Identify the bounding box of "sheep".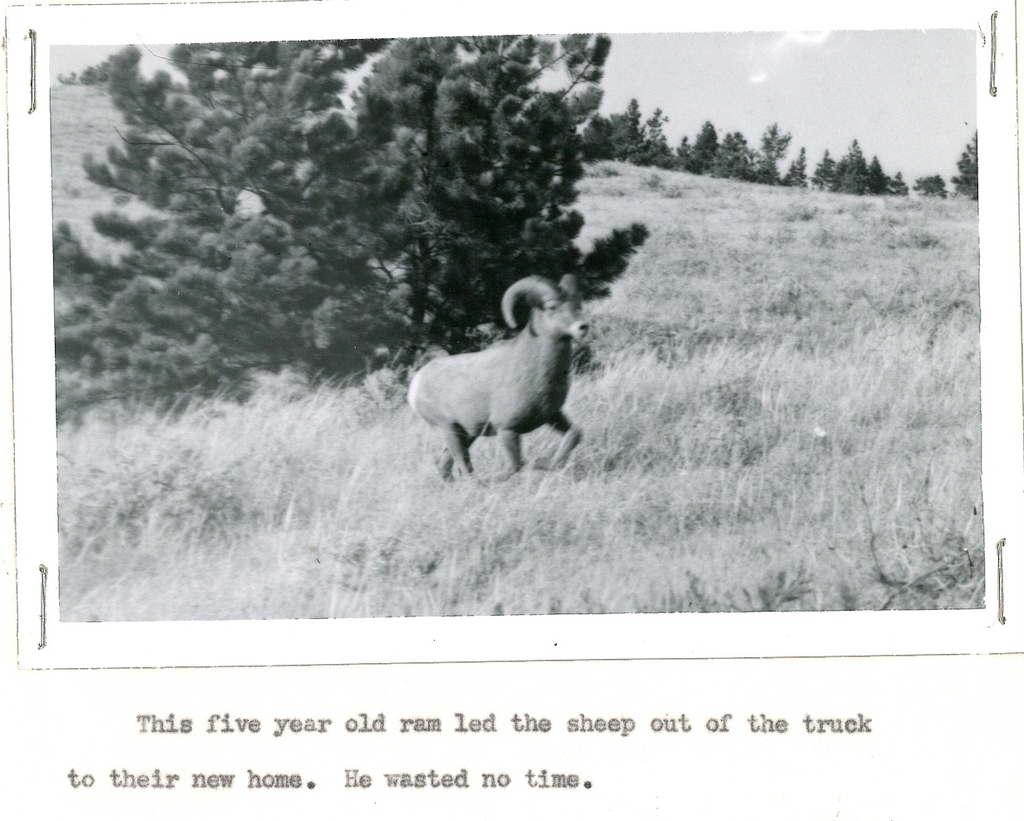
detection(392, 273, 605, 490).
